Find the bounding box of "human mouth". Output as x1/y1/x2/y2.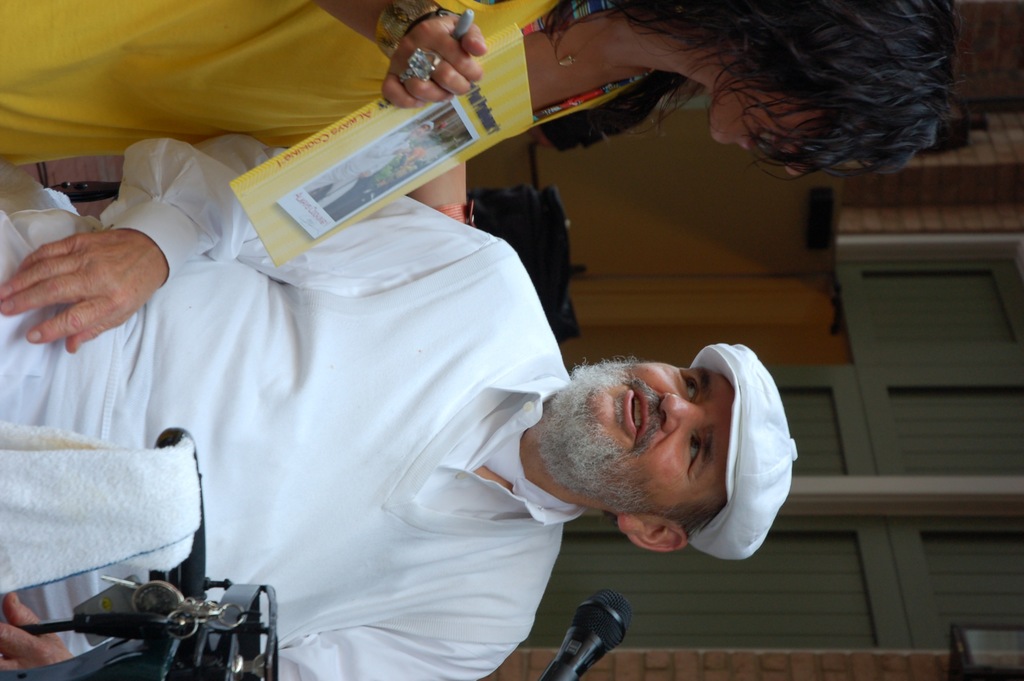
624/384/649/444.
